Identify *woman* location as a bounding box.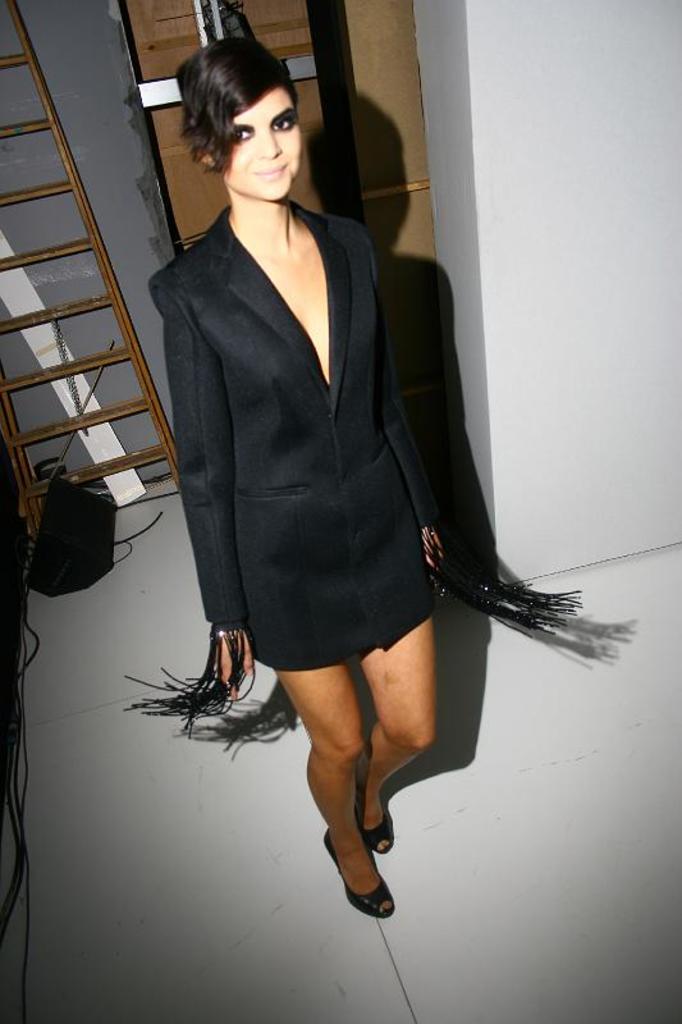
x1=142 y1=76 x2=530 y2=892.
